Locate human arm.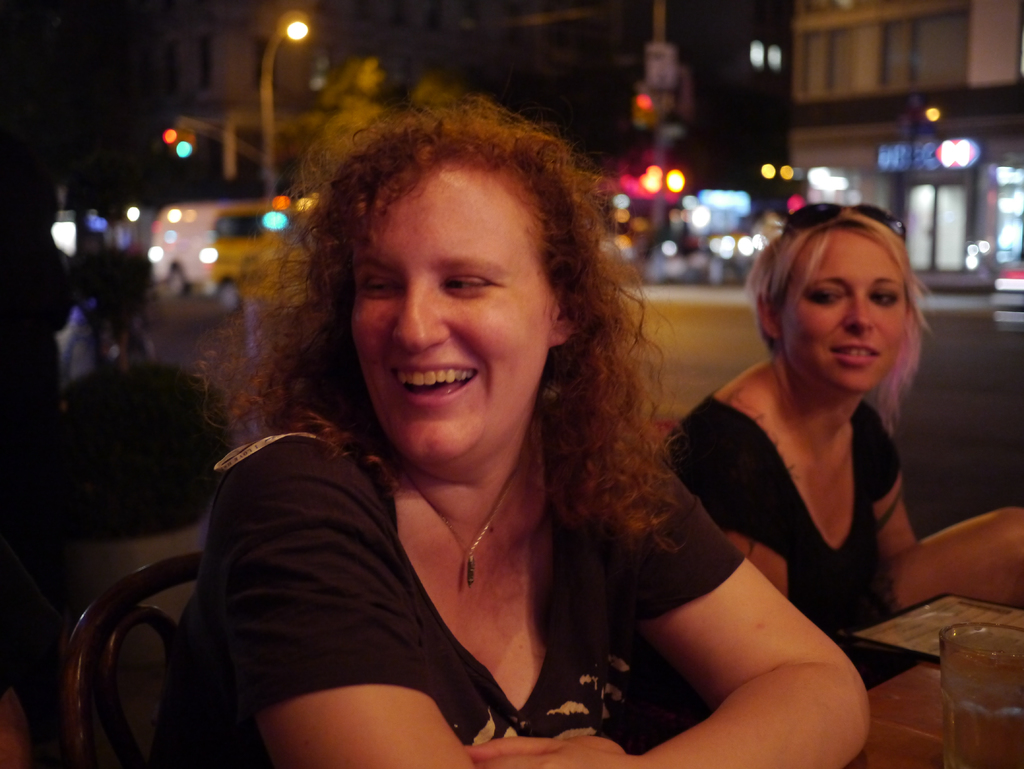
Bounding box: 639:546:836:756.
